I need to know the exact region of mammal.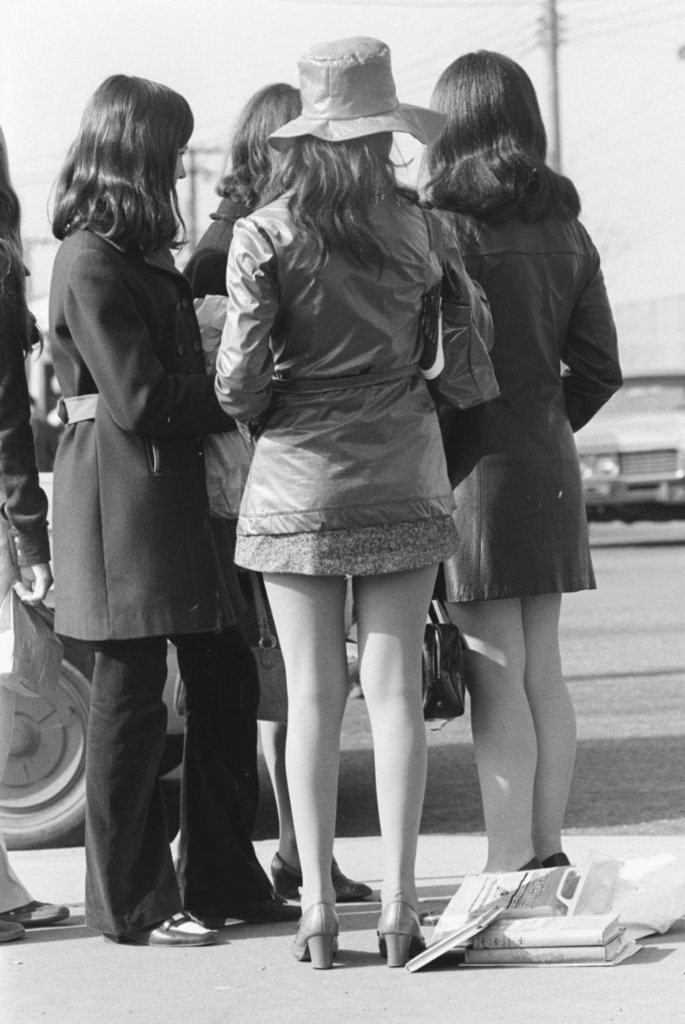
Region: bbox=(211, 31, 495, 968).
